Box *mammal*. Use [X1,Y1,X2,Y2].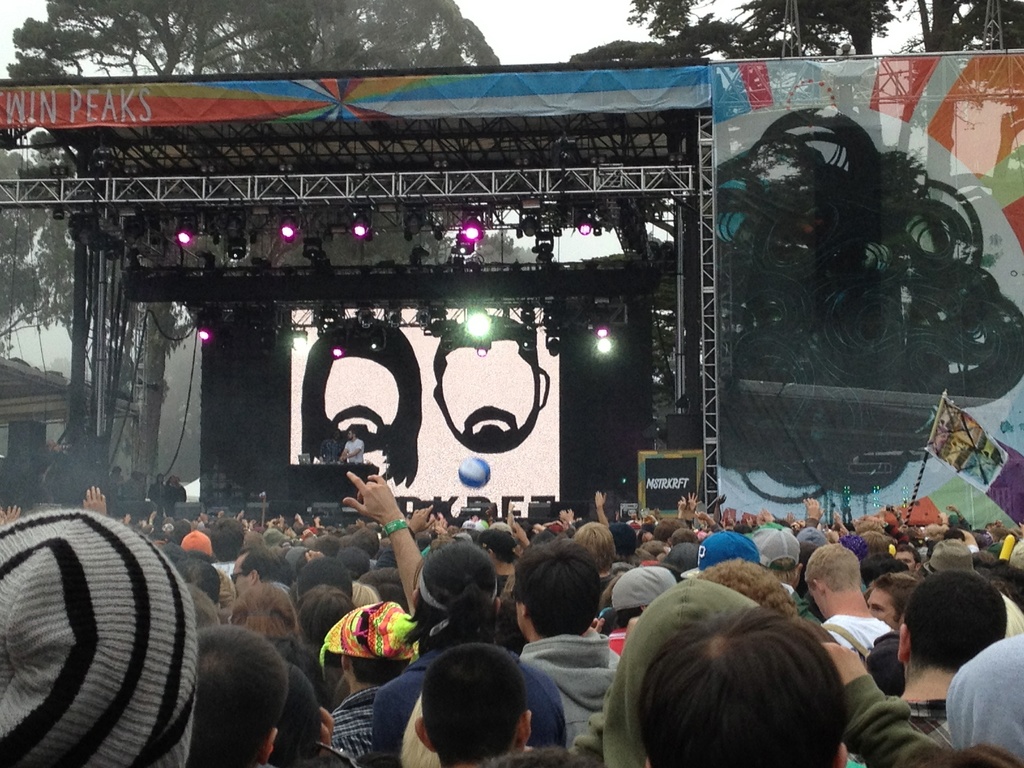
[338,428,366,463].
